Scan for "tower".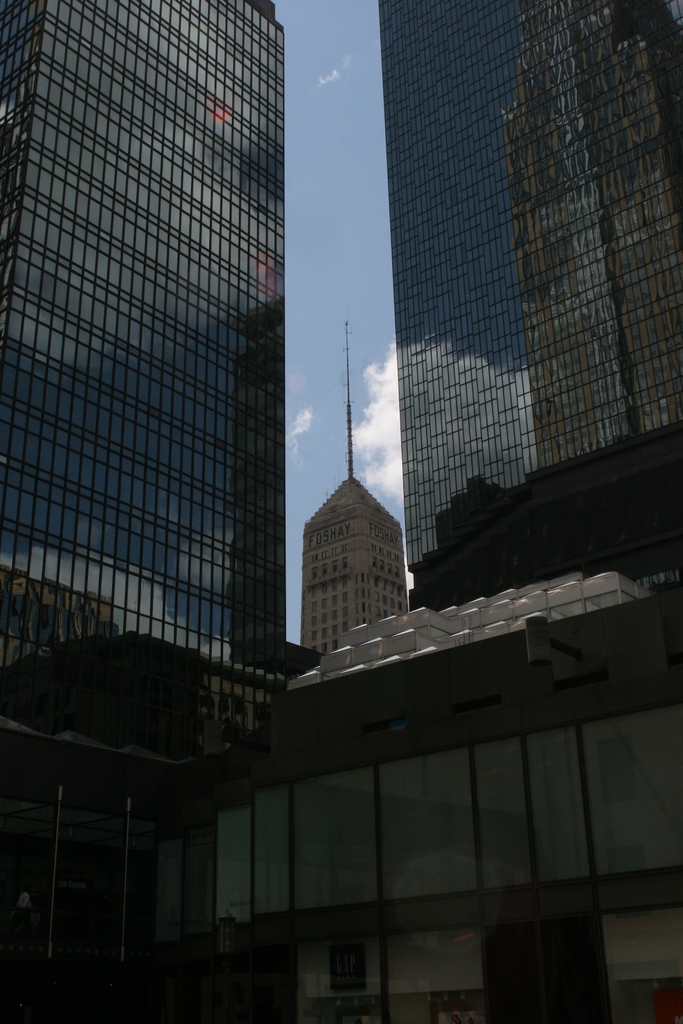
Scan result: 299,323,404,659.
